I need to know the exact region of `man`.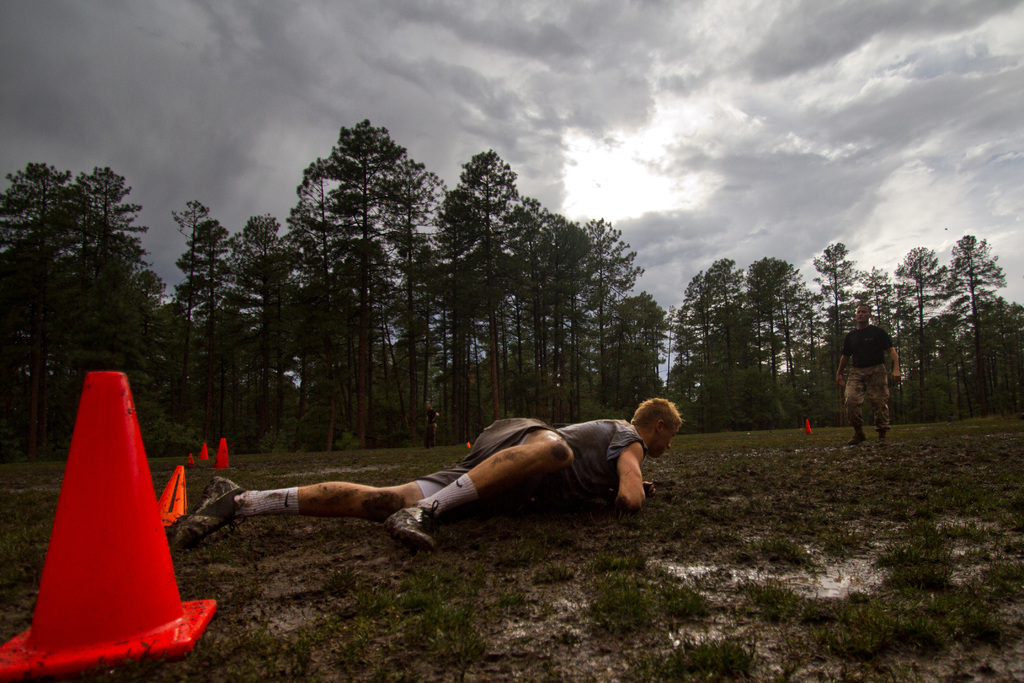
Region: 191, 404, 728, 568.
